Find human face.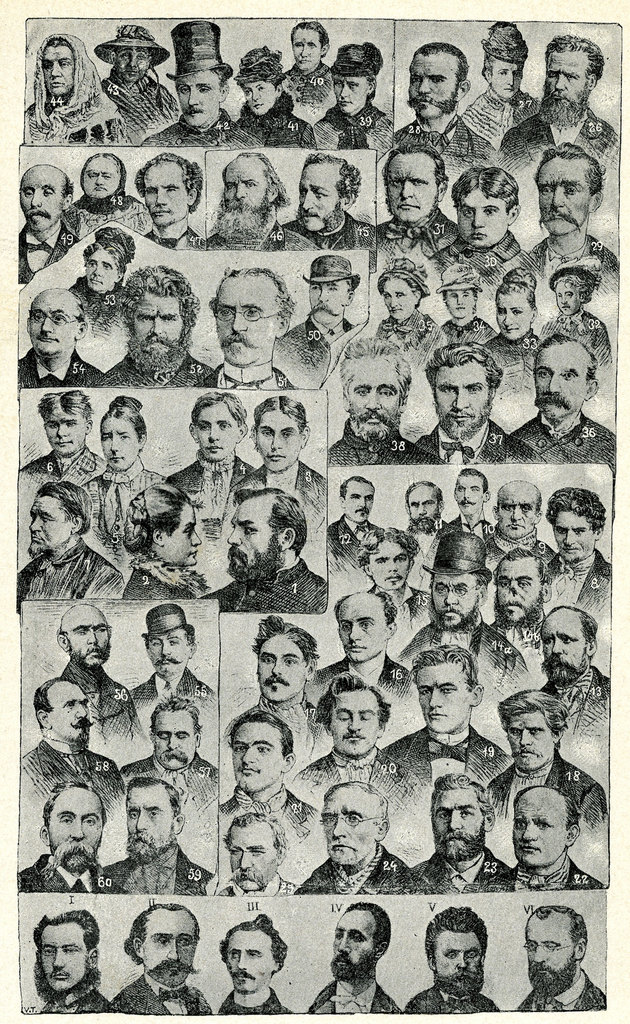
bbox=(232, 493, 287, 561).
